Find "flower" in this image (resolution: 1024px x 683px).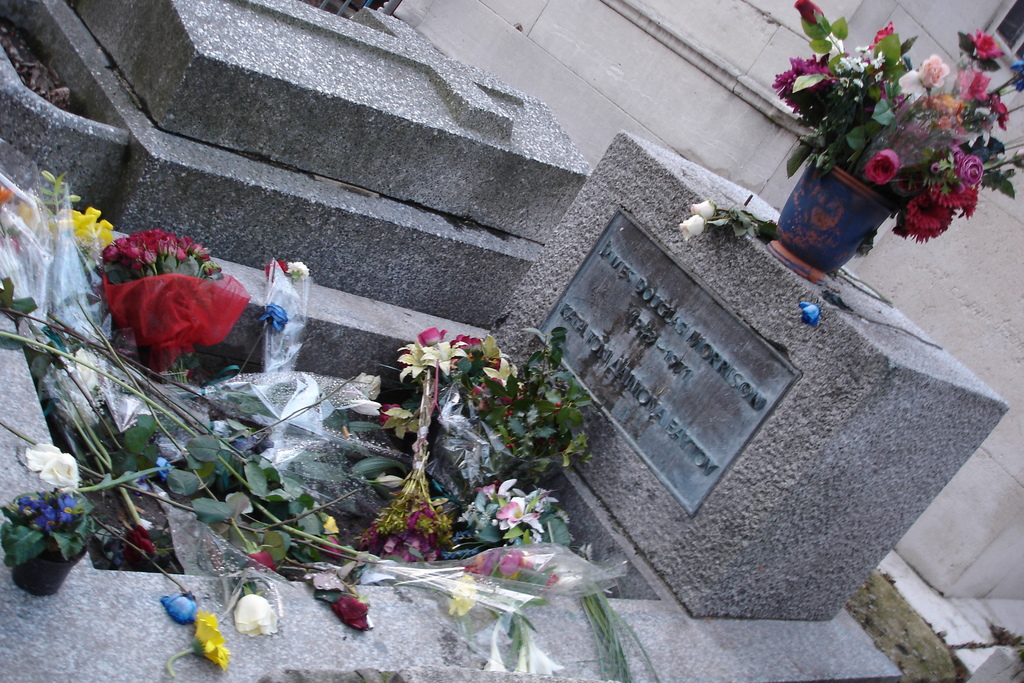
[x1=190, y1=605, x2=229, y2=667].
